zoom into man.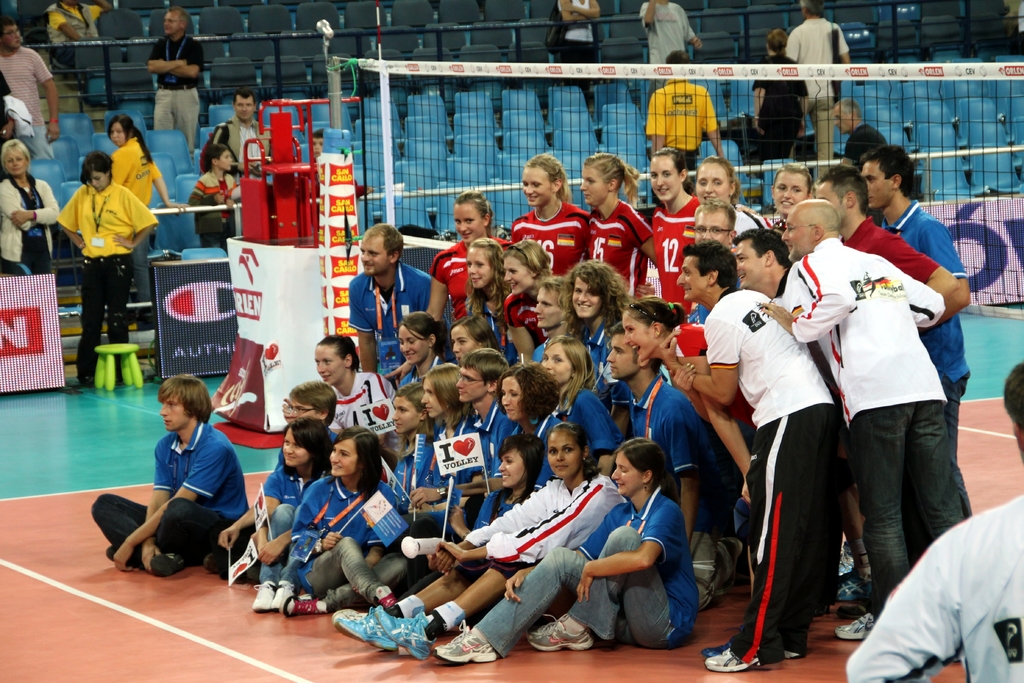
Zoom target: 86:373:249:575.
